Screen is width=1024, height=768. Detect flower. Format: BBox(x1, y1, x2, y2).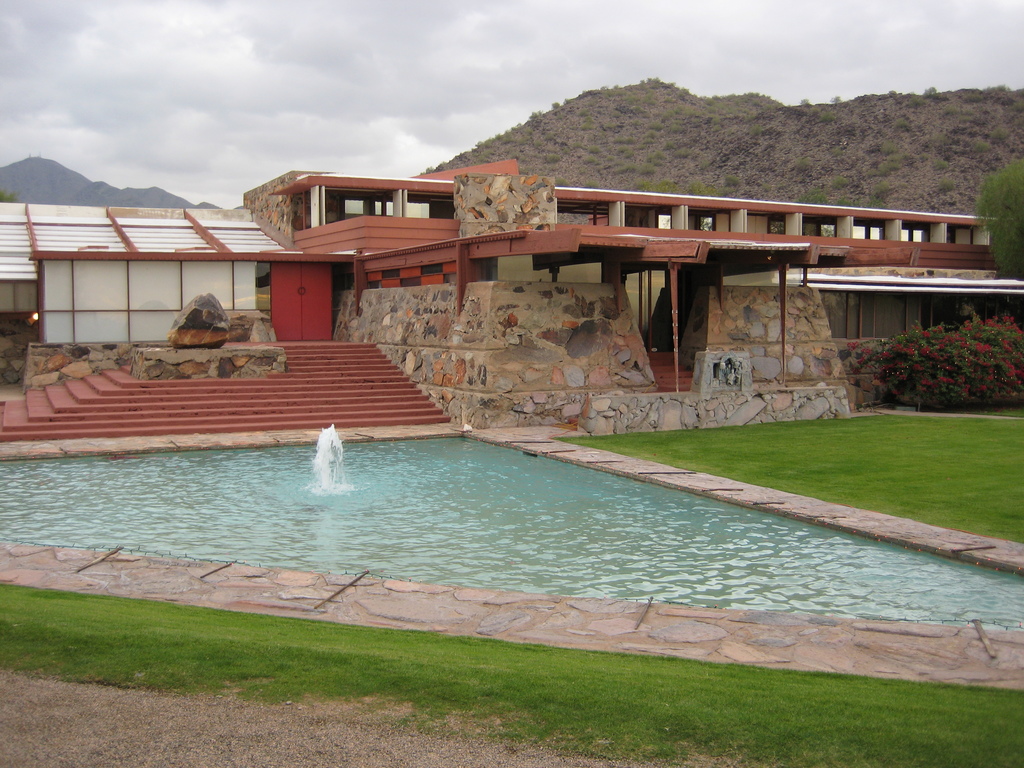
BBox(846, 341, 858, 350).
